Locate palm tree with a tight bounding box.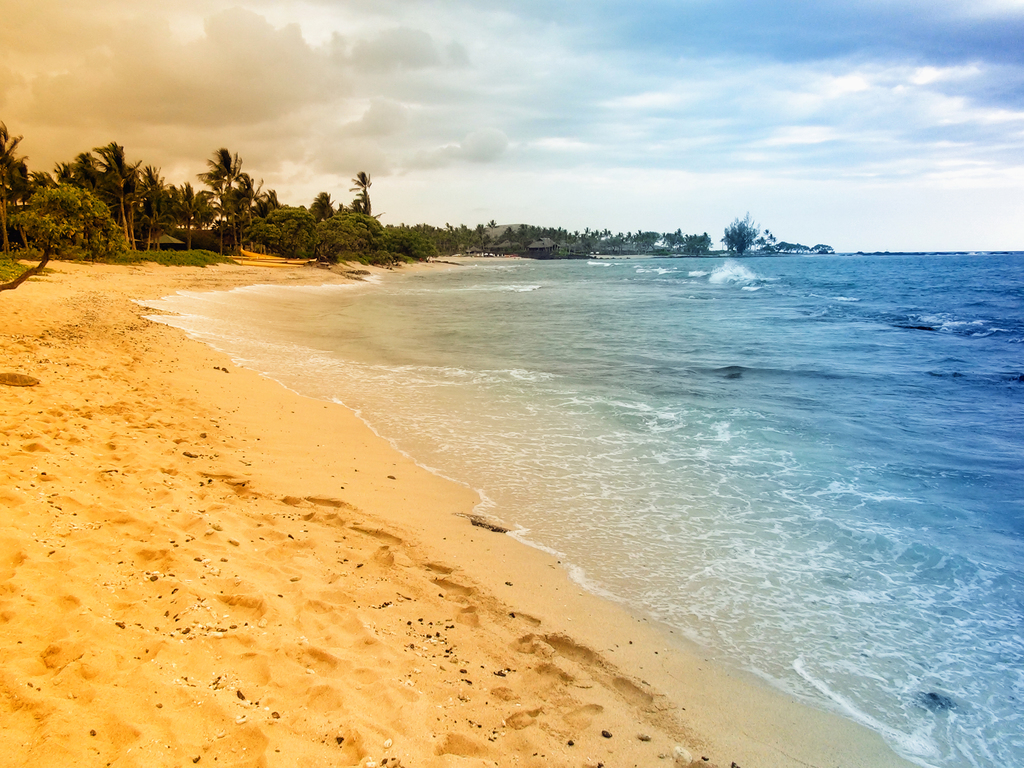
[350, 170, 386, 227].
